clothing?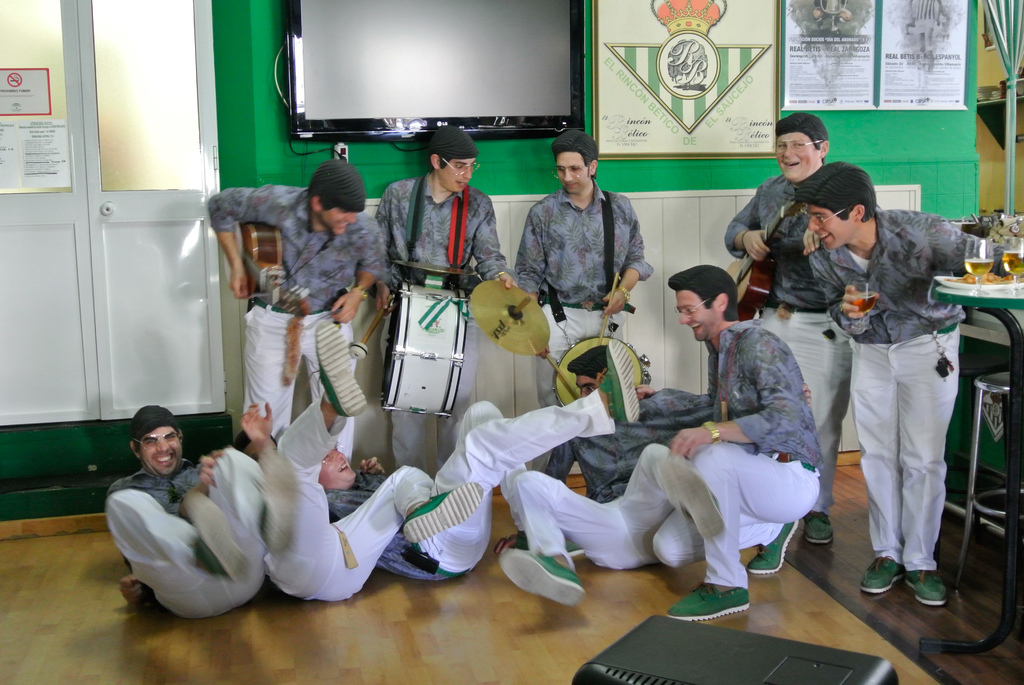
[847, 209, 966, 593]
